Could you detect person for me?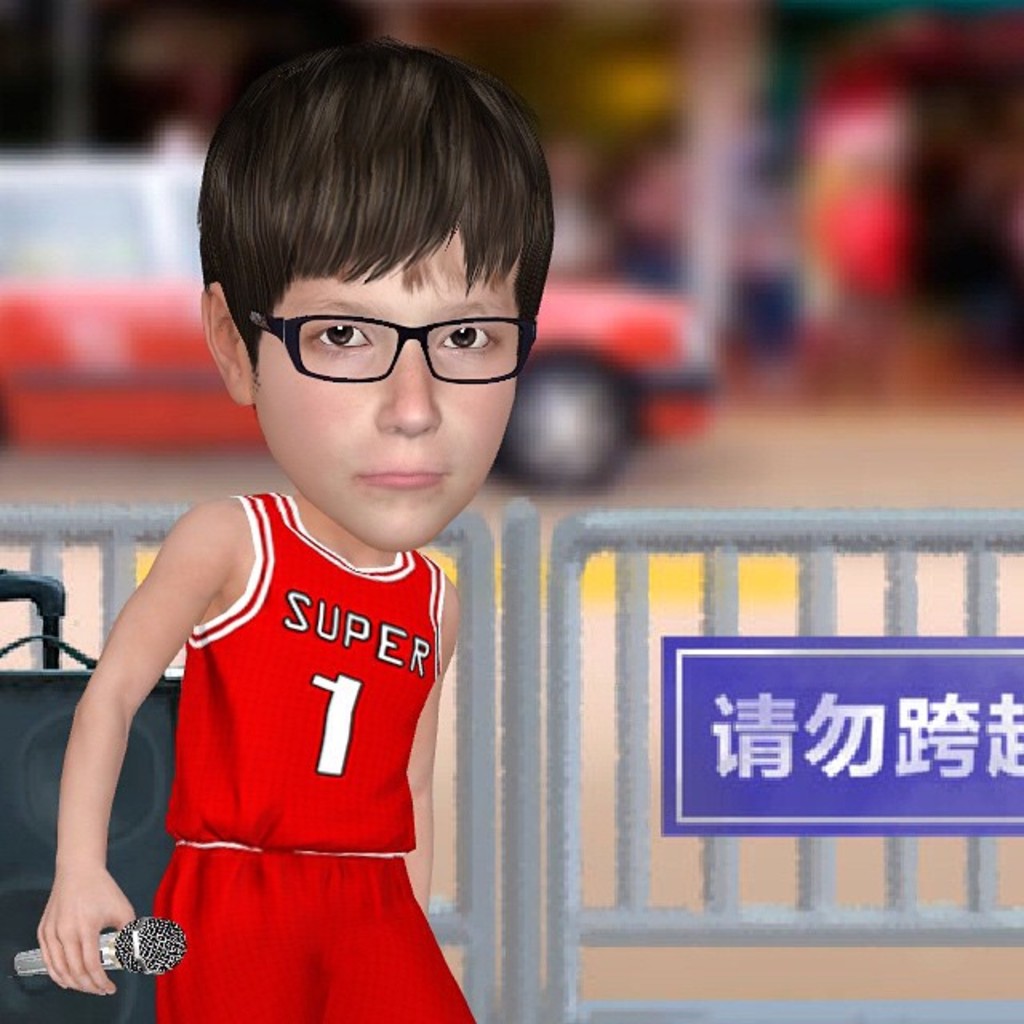
Detection result: [x1=66, y1=61, x2=576, y2=1008].
